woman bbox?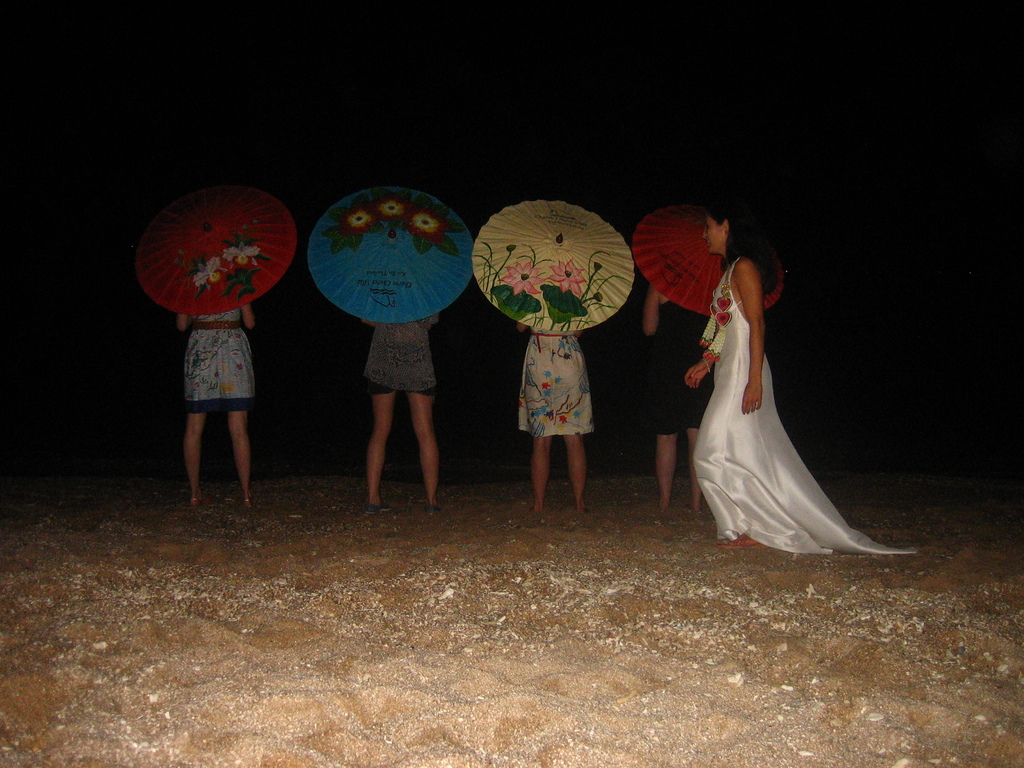
[680,223,881,561]
